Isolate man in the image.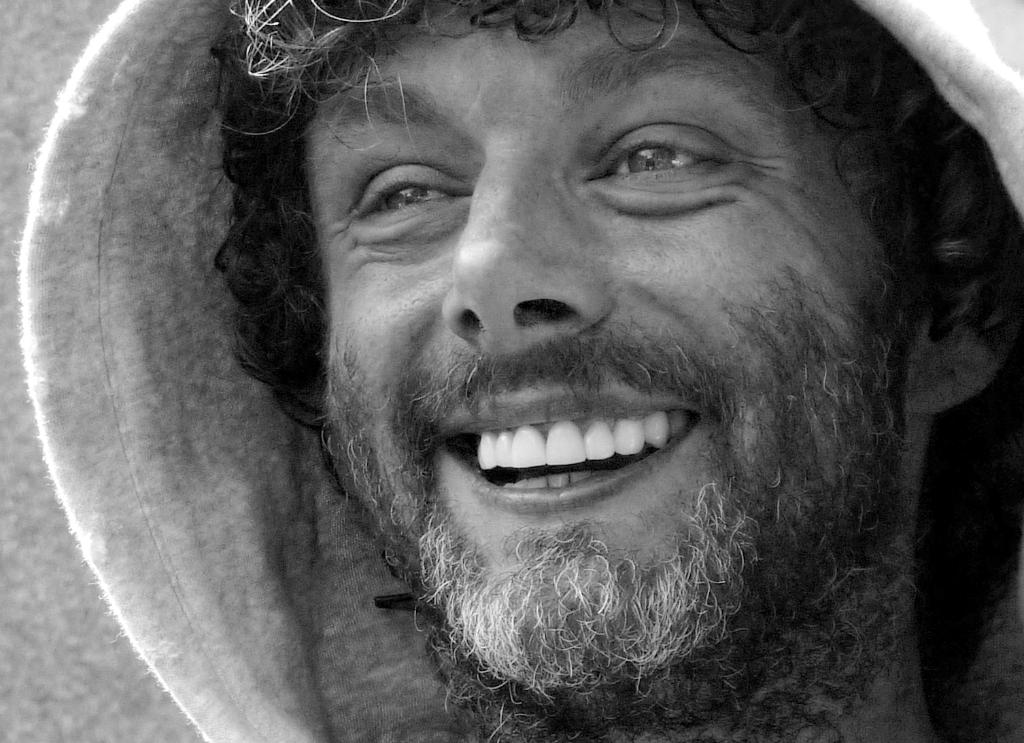
Isolated region: select_region(15, 0, 1023, 742).
